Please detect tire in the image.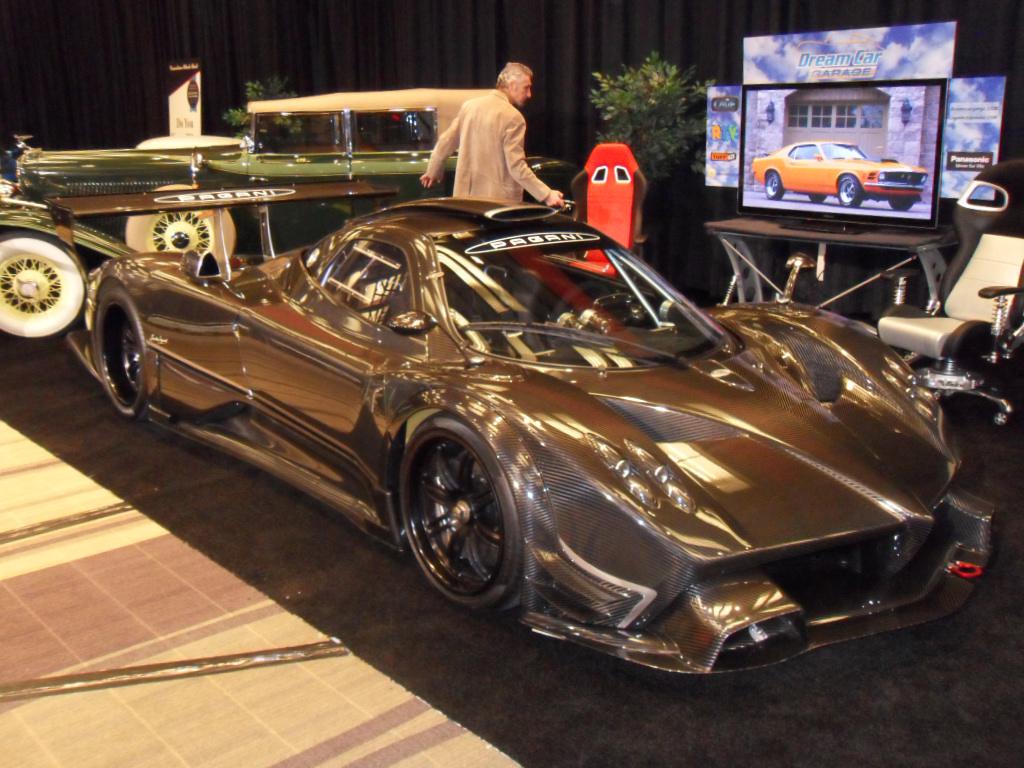
396/425/517/613.
